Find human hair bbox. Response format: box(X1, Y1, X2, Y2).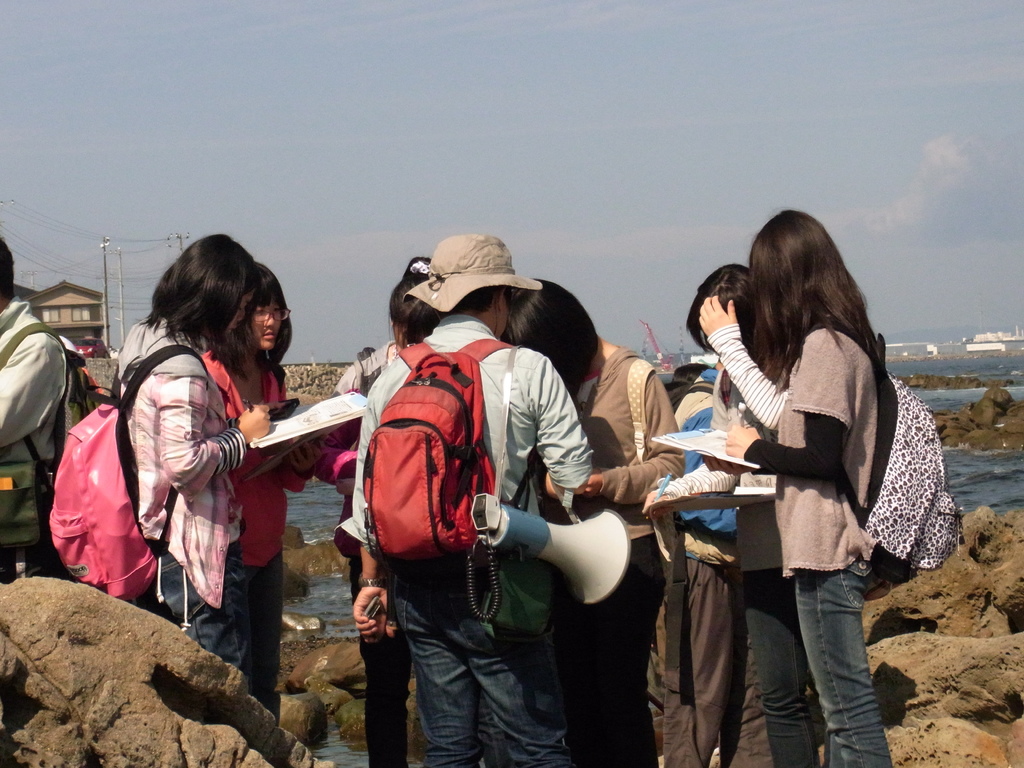
box(440, 285, 506, 320).
